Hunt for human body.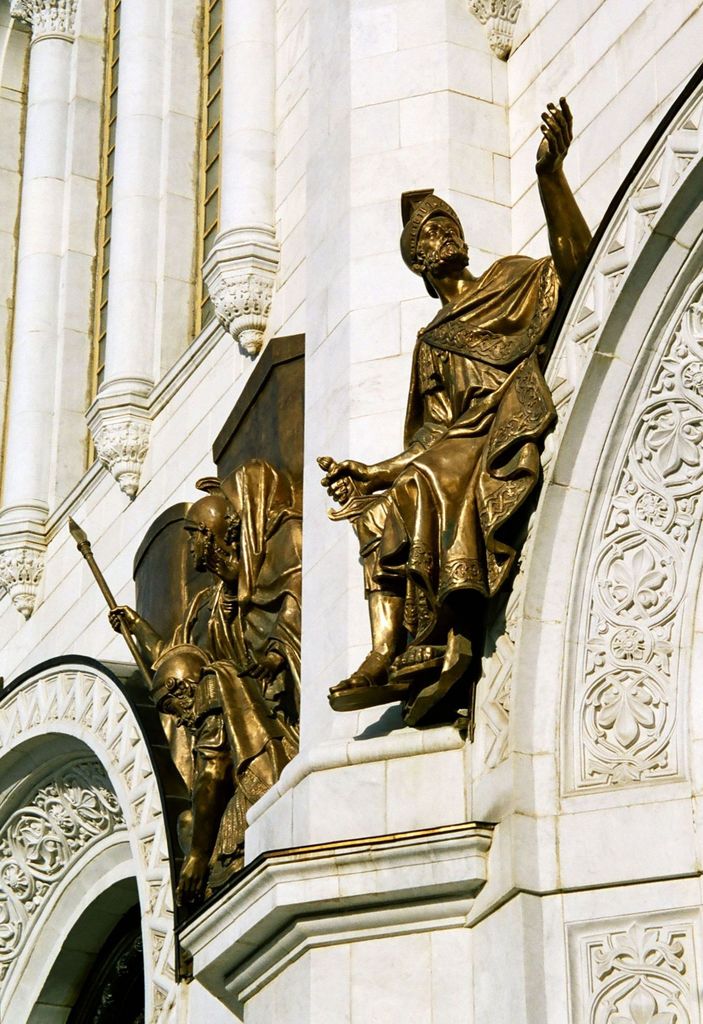
Hunted down at x1=105 y1=584 x2=246 y2=662.
